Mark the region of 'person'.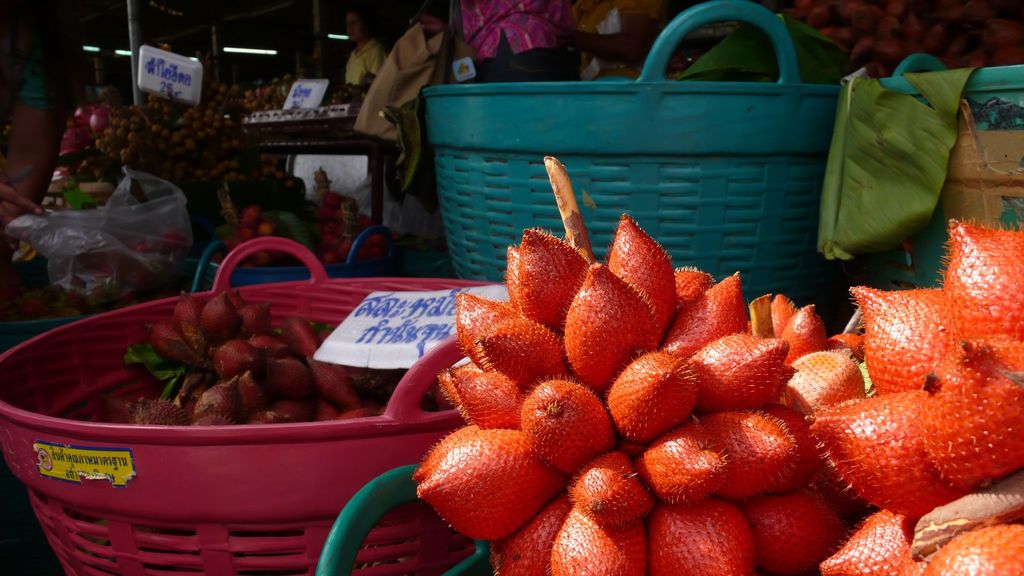
Region: left=340, top=6, right=390, bottom=84.
